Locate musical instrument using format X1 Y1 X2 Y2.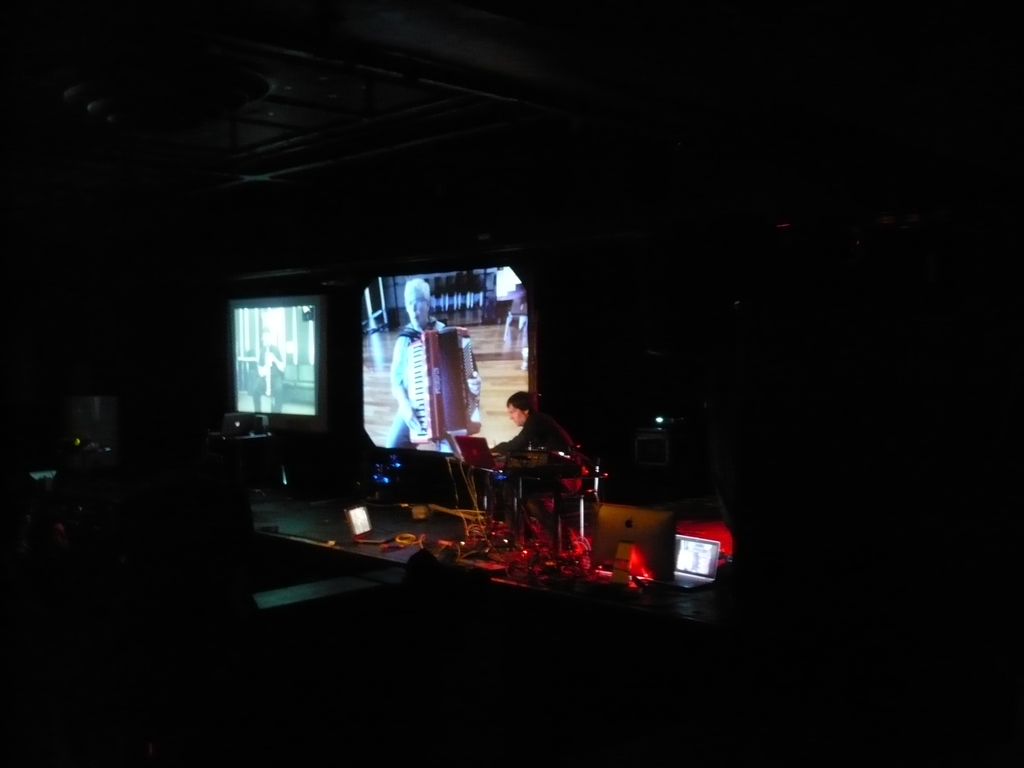
457 424 499 480.
